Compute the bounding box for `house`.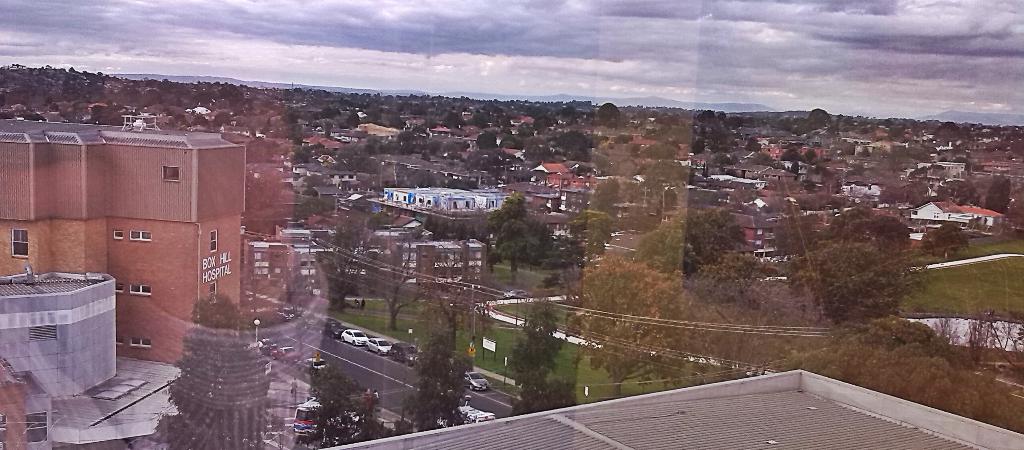
crop(0, 96, 274, 361).
